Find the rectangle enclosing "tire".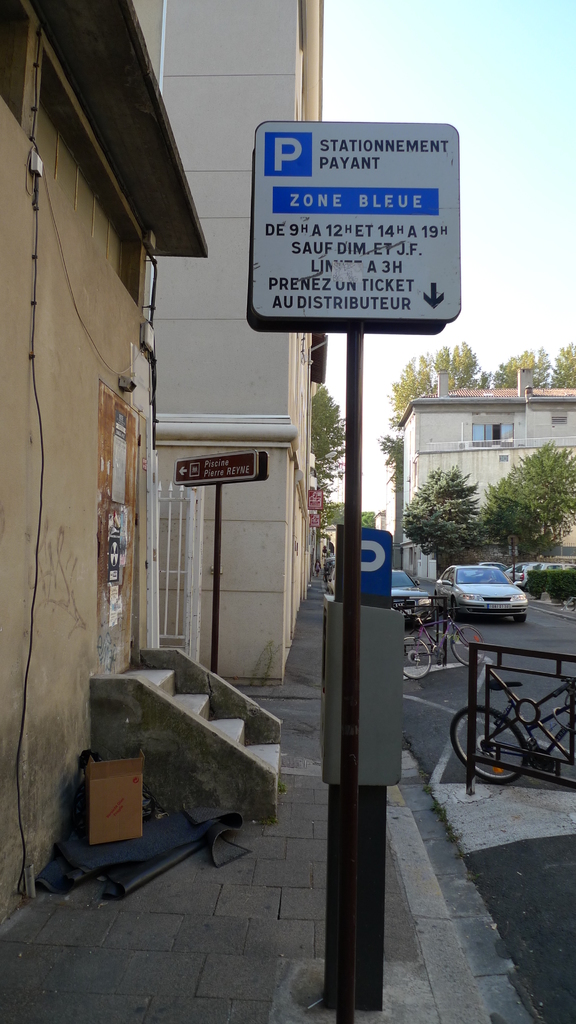
<box>449,598,456,626</box>.
